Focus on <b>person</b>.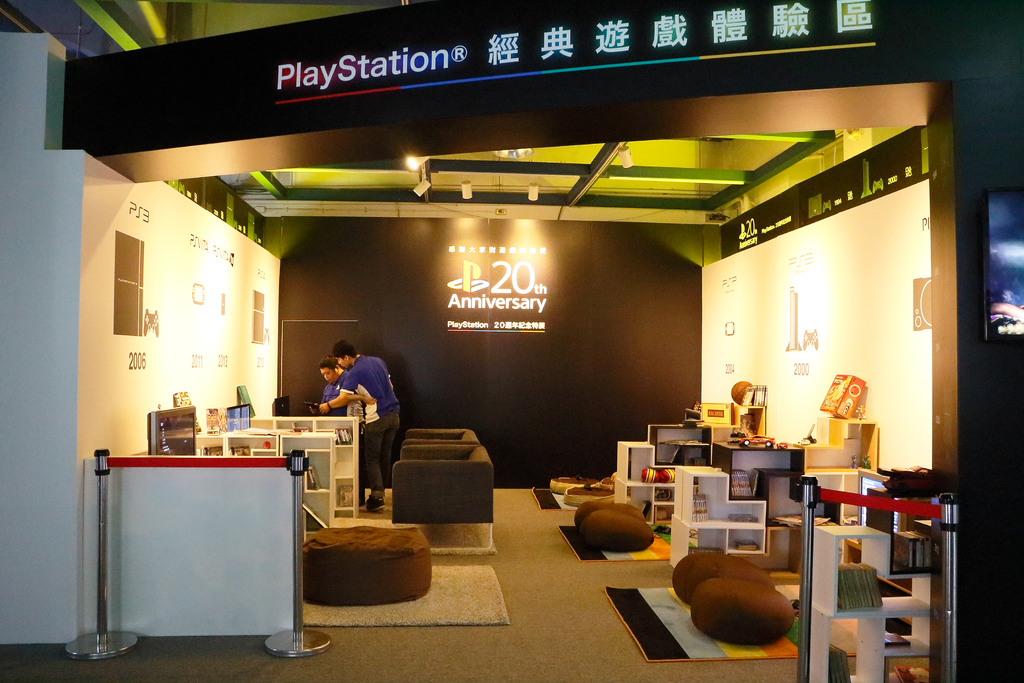
Focused at (311,350,366,507).
